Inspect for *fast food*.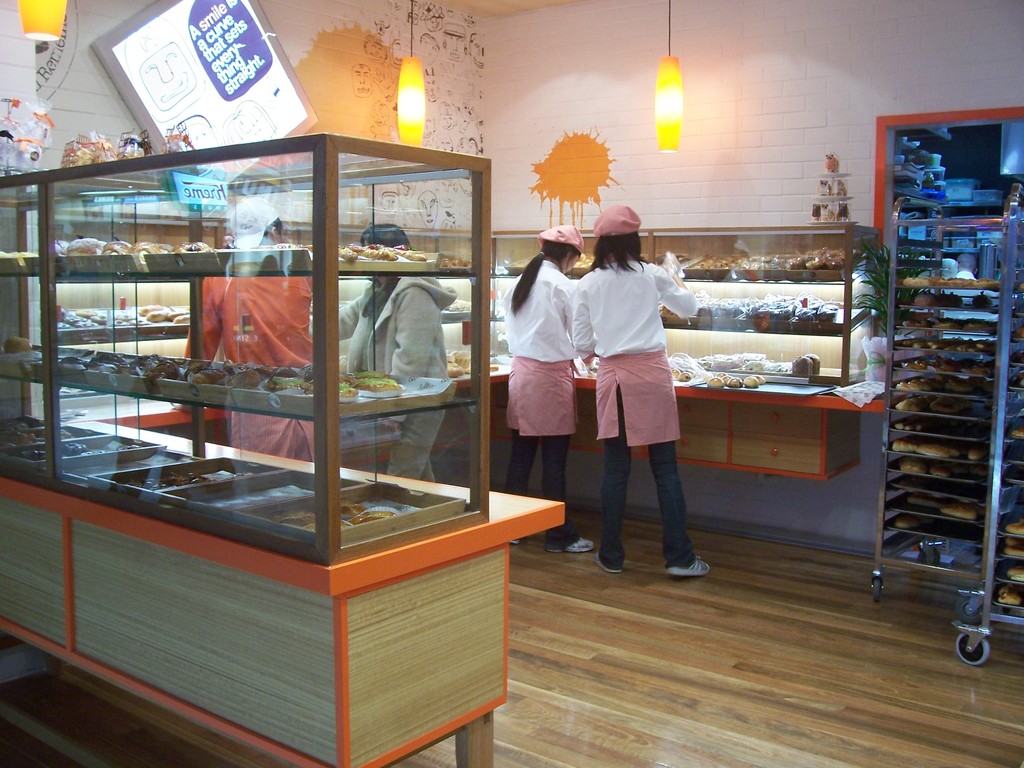
Inspection: {"x1": 133, "y1": 479, "x2": 164, "y2": 495}.
